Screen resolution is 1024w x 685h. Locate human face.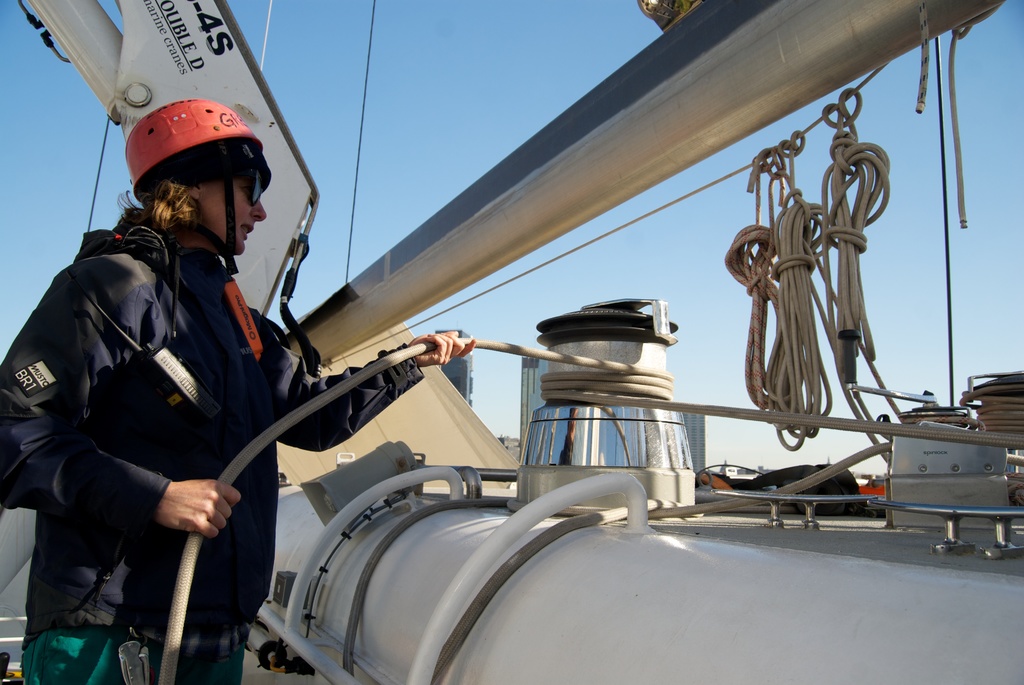
[left=200, top=178, right=265, bottom=254].
